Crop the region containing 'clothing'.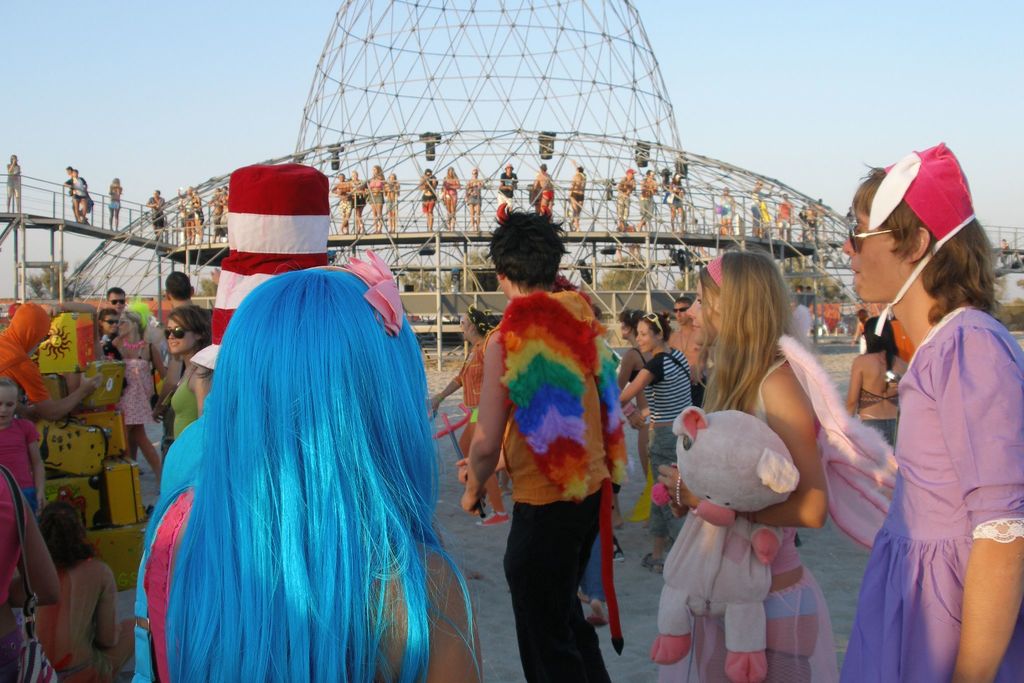
Crop region: left=643, top=345, right=689, bottom=422.
